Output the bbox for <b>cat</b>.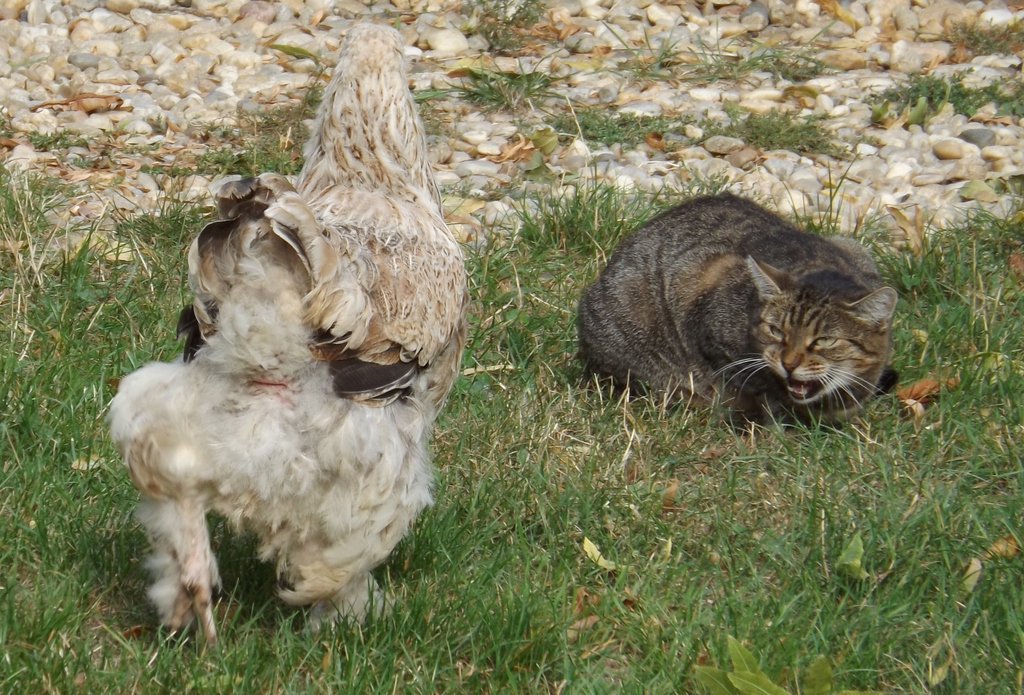
region(568, 186, 906, 424).
